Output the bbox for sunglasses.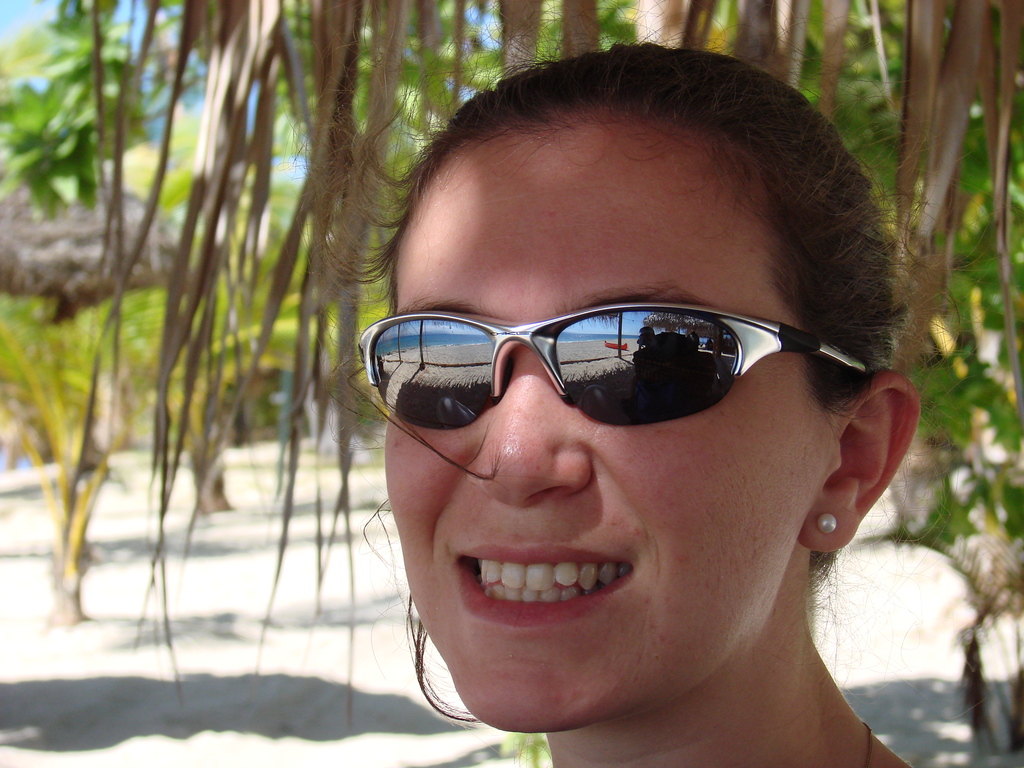
[left=360, top=308, right=879, bottom=428].
